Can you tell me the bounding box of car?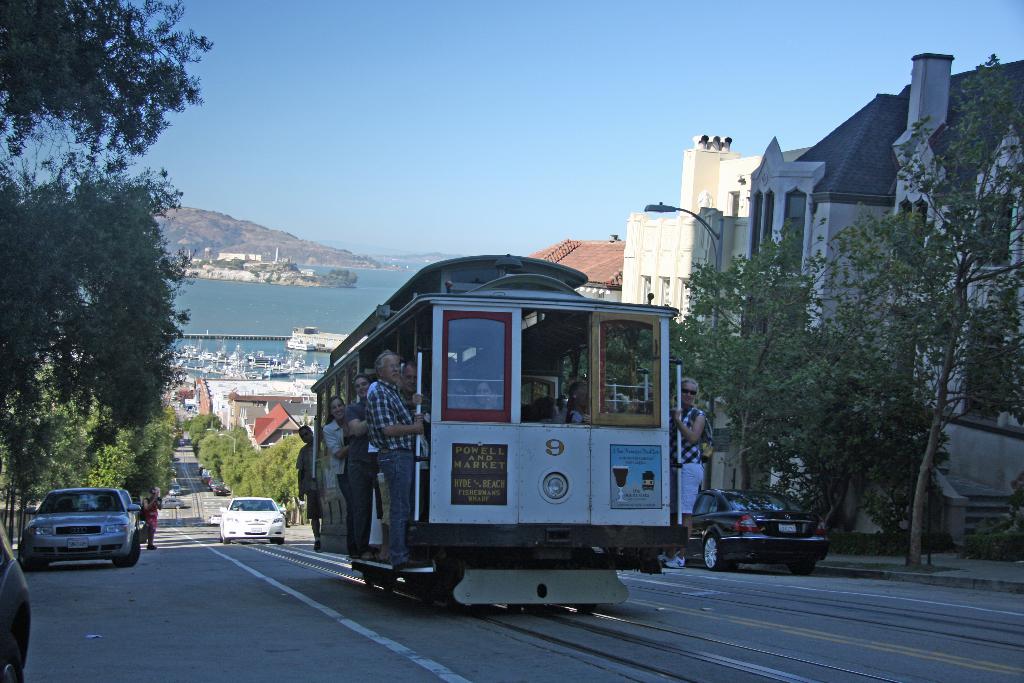
{"left": 20, "top": 487, "right": 144, "bottom": 563}.
